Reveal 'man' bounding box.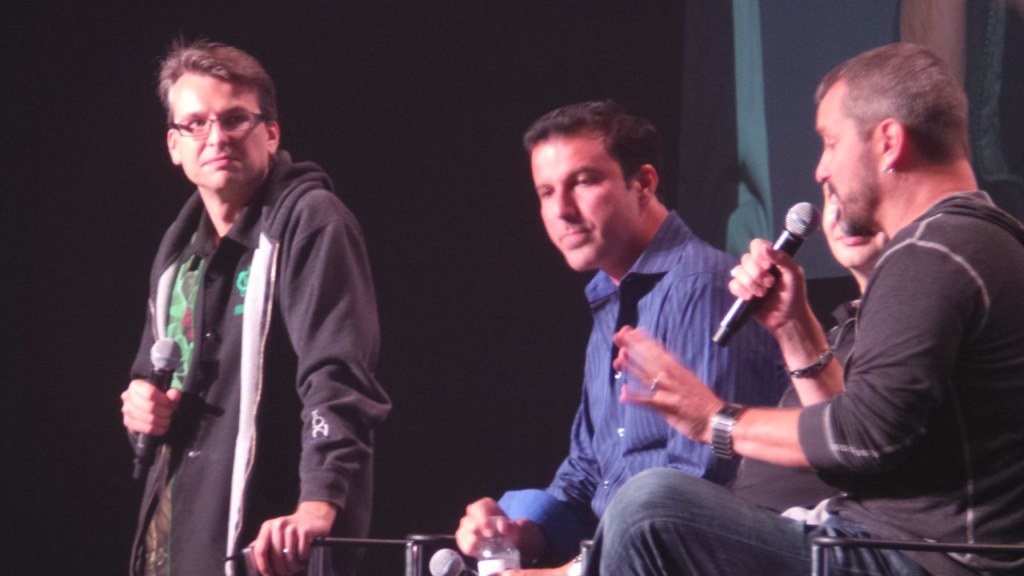
Revealed: 111 29 393 575.
